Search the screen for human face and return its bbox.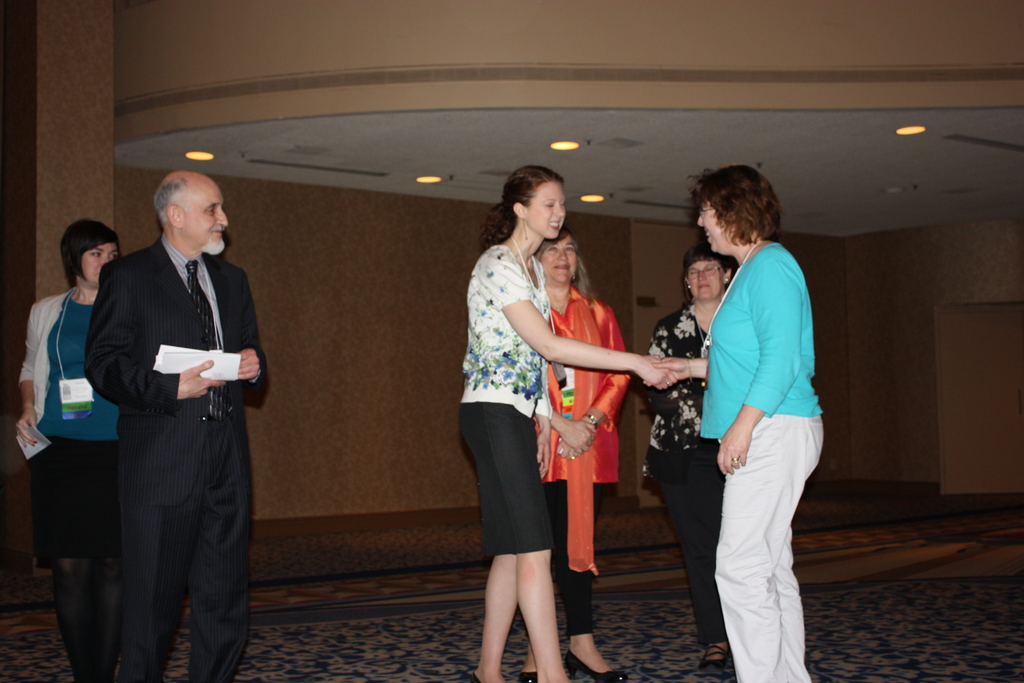
Found: rect(529, 177, 563, 240).
